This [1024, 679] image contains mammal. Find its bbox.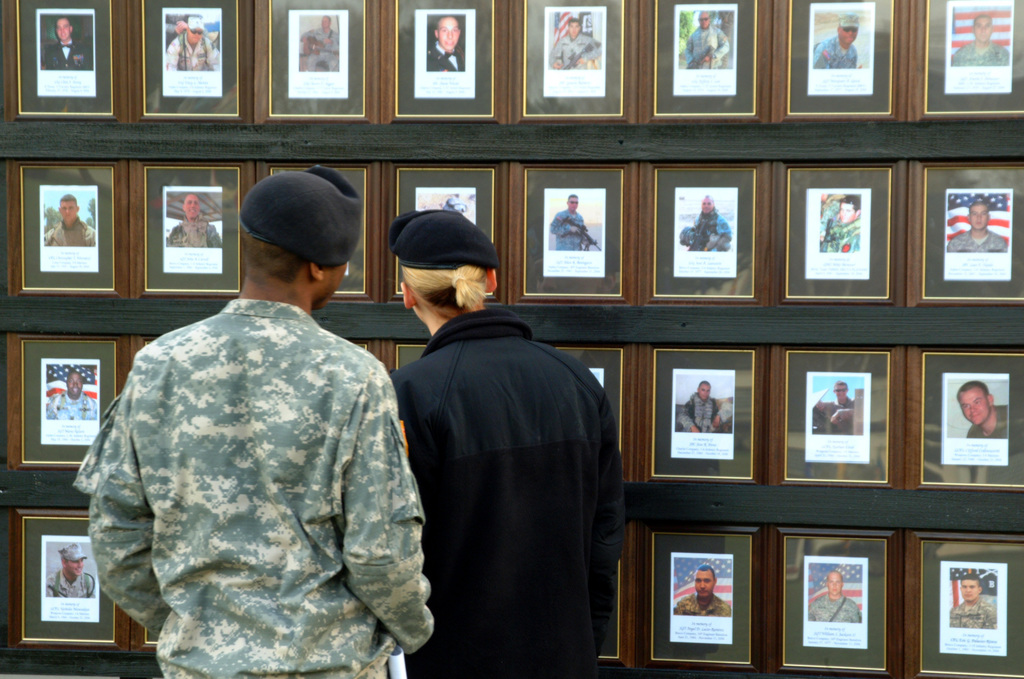
locate(387, 209, 626, 678).
